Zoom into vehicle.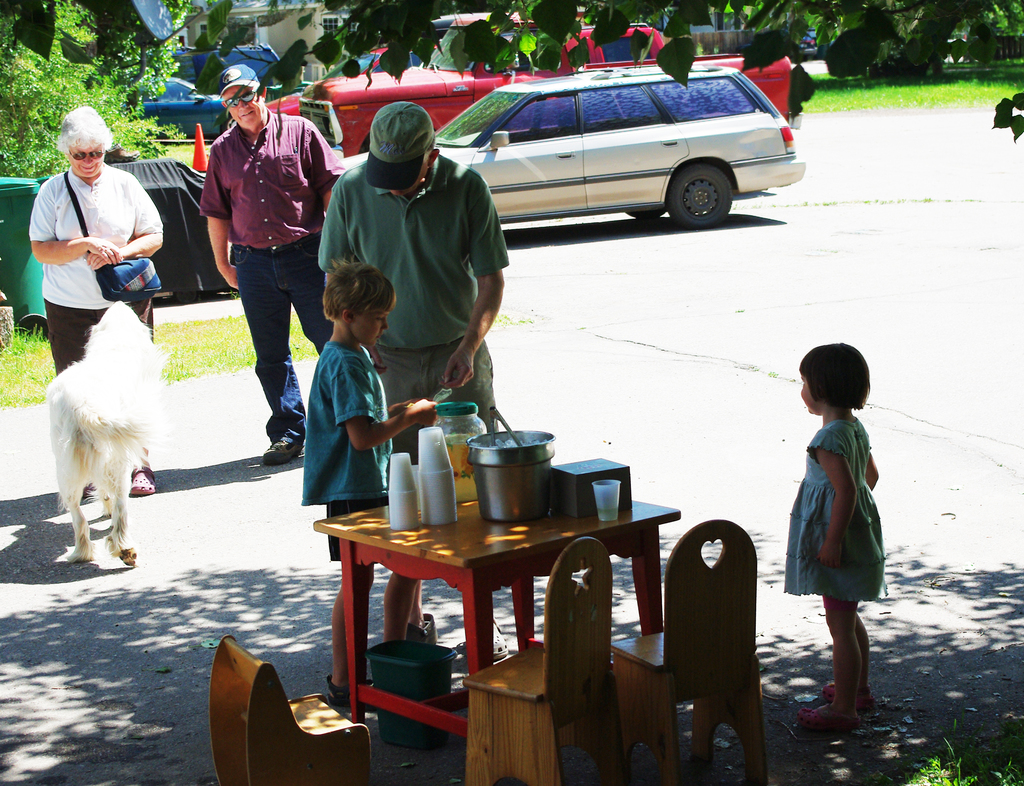
Zoom target: box(110, 72, 234, 140).
